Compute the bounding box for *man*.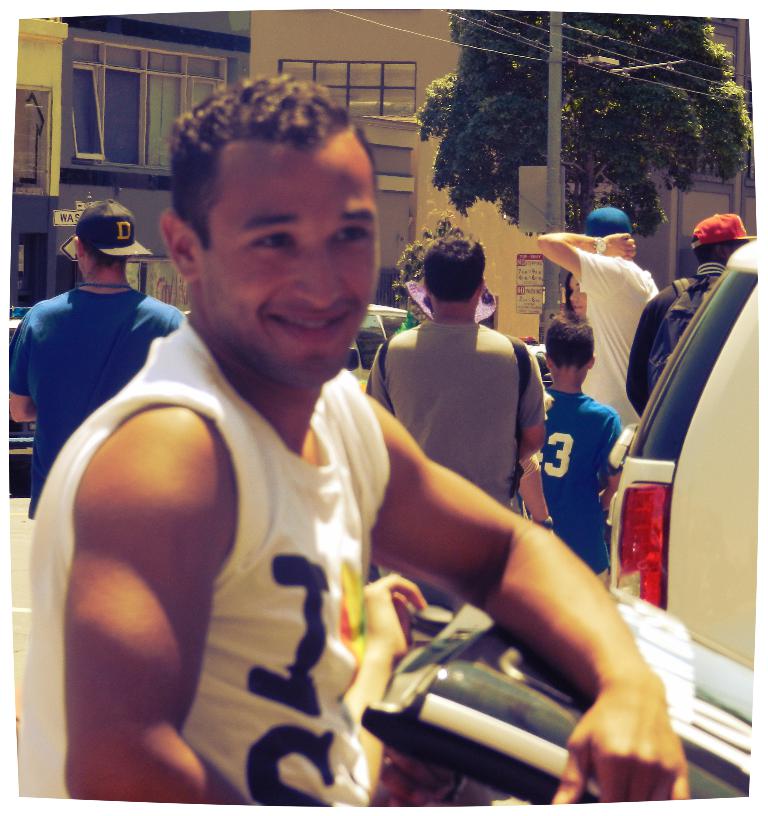
Rect(361, 237, 548, 514).
